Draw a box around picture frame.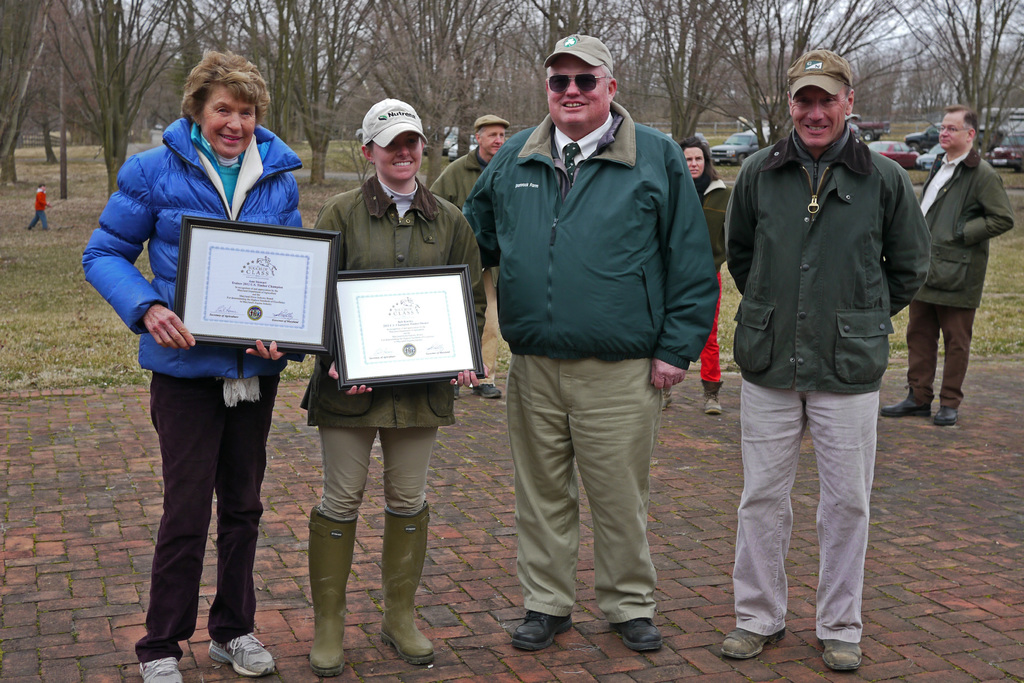
l=295, t=261, r=484, b=414.
